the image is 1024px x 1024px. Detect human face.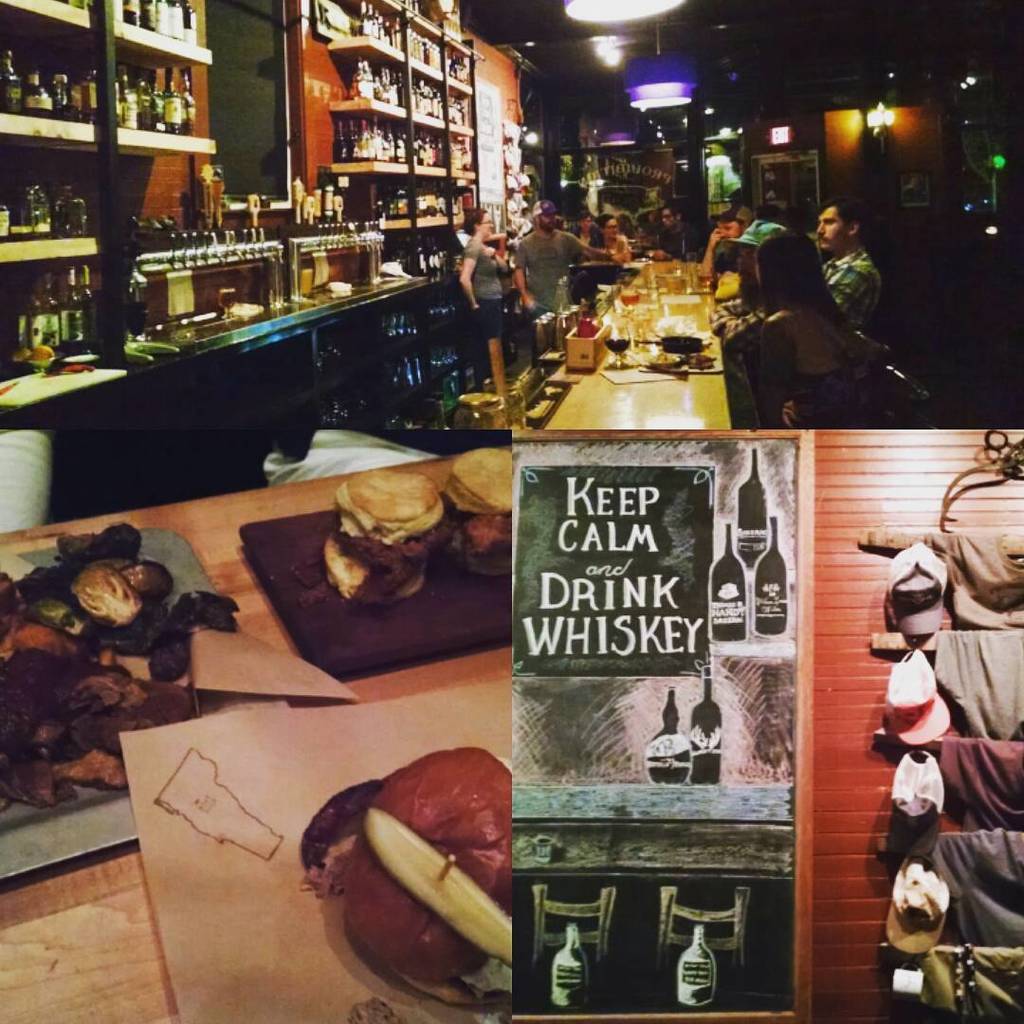
Detection: 603, 216, 615, 238.
